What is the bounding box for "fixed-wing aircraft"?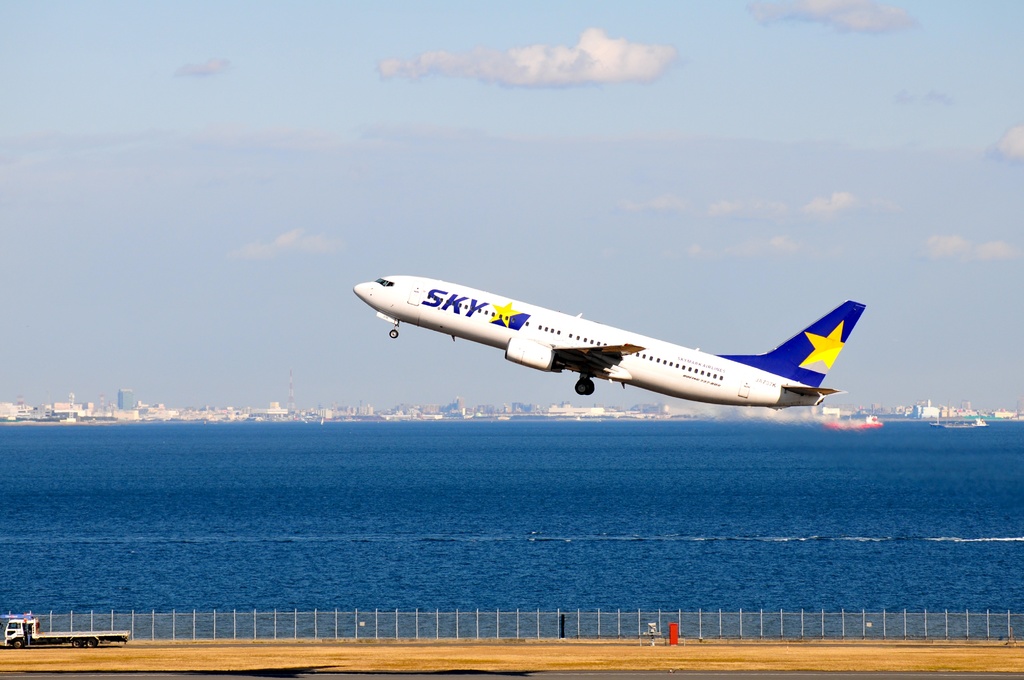
350 266 866 416.
